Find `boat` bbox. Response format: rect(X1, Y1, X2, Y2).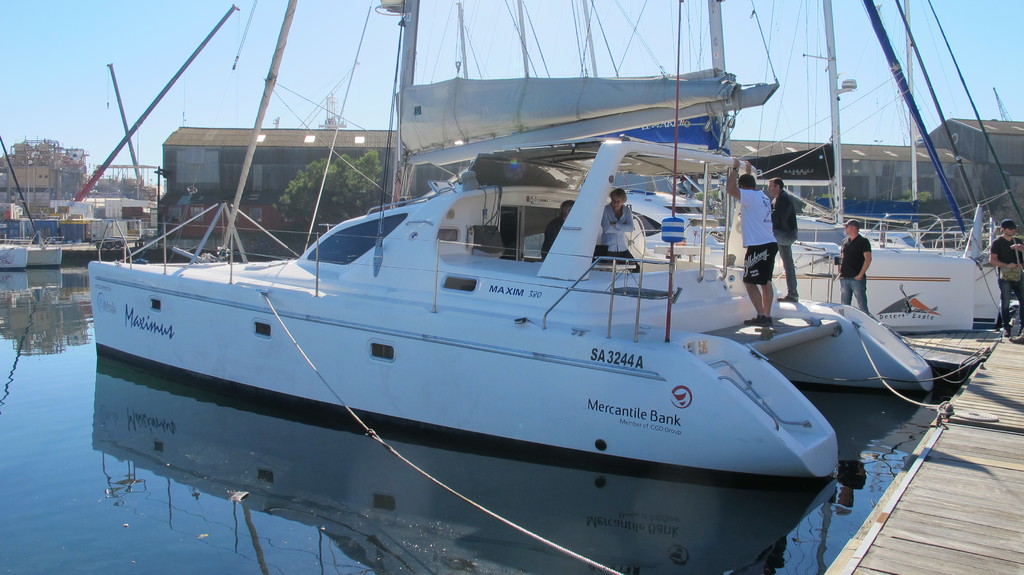
rect(797, 193, 1005, 330).
